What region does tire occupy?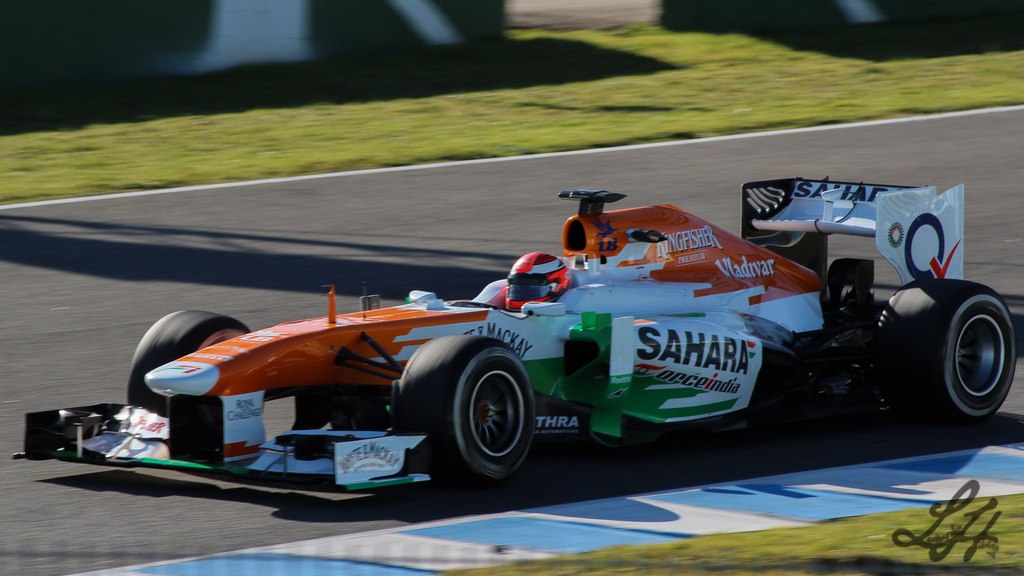
[left=393, top=330, right=541, bottom=495].
